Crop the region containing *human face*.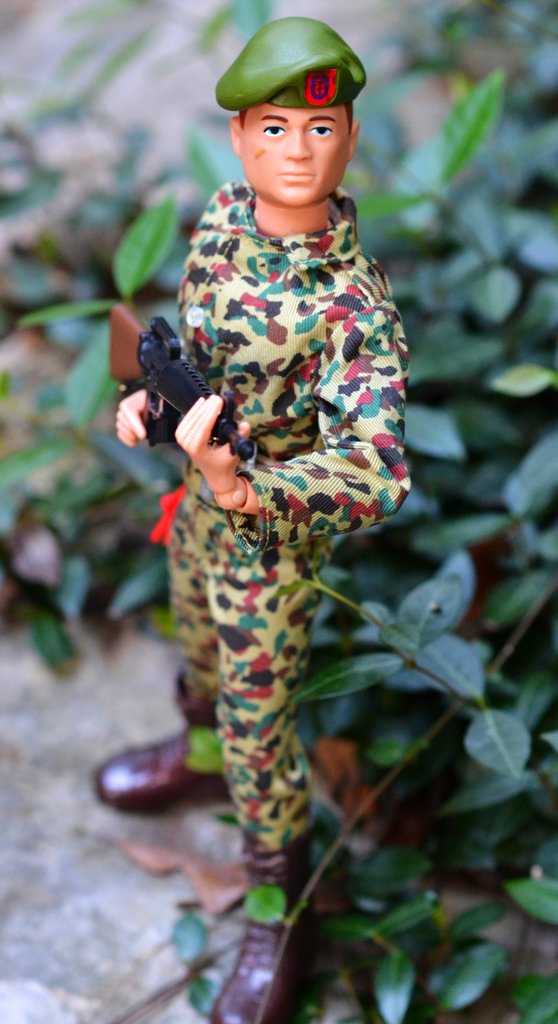
Crop region: [241,104,351,207].
